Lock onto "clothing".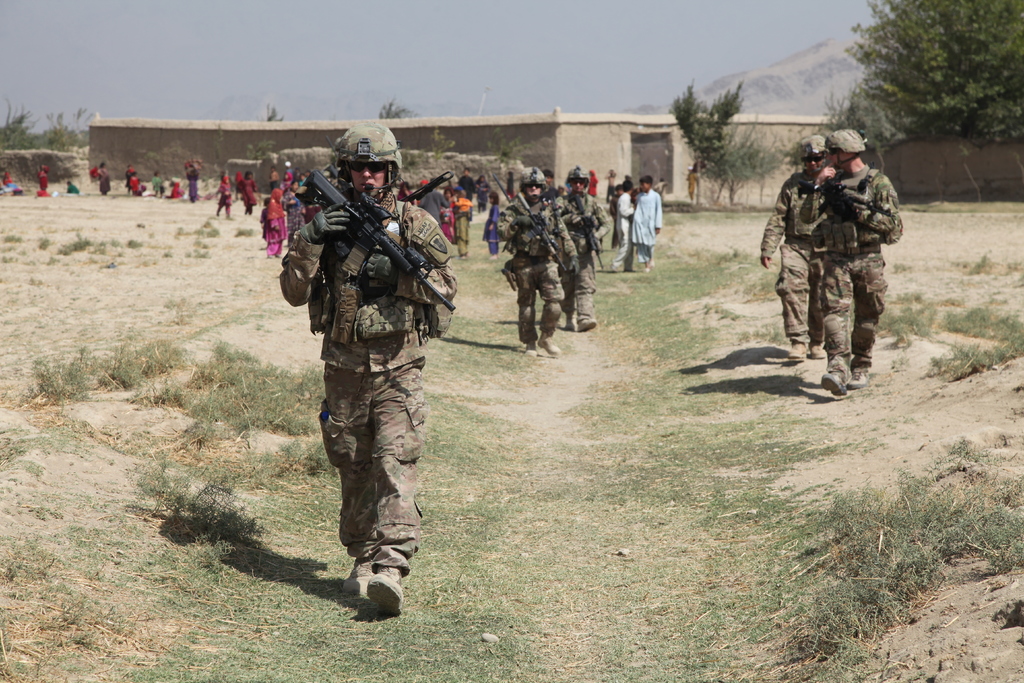
Locked: left=2, top=168, right=13, bottom=193.
